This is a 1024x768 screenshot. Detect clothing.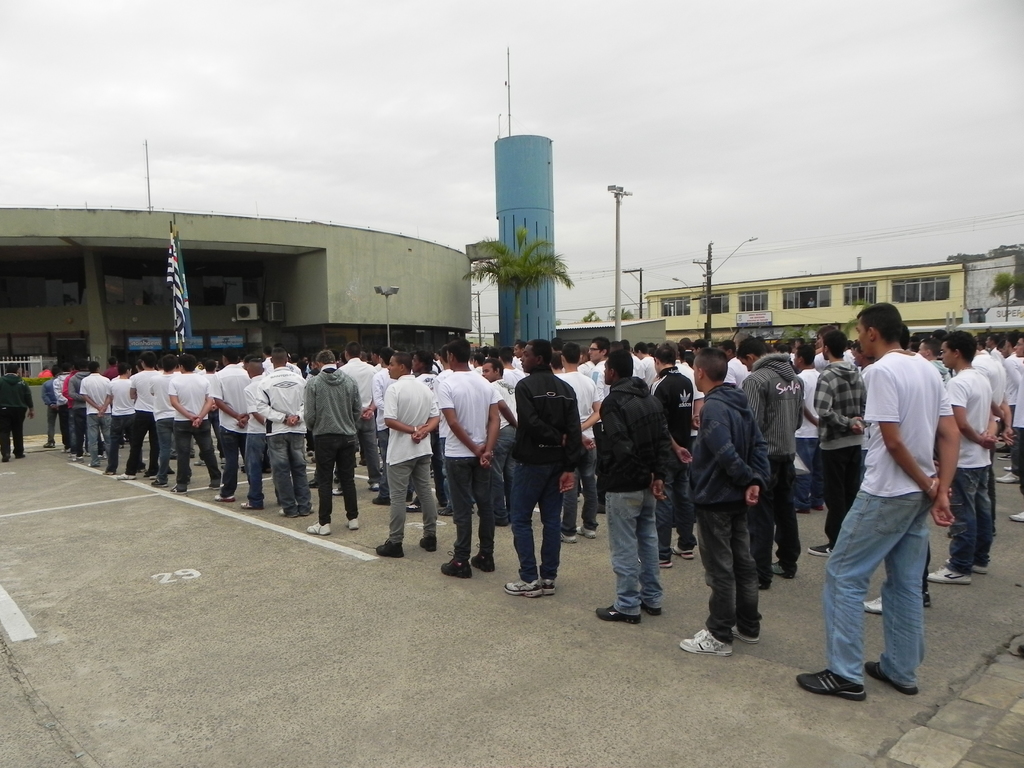
box(381, 374, 442, 551).
